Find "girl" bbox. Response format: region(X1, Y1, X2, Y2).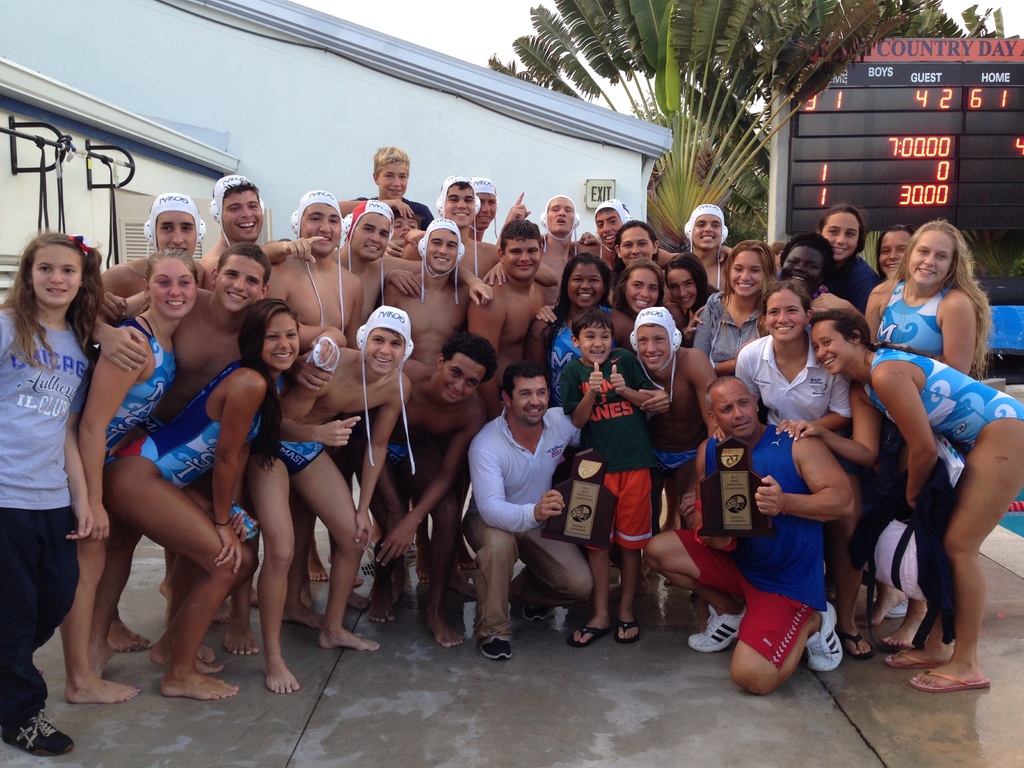
region(739, 271, 851, 434).
